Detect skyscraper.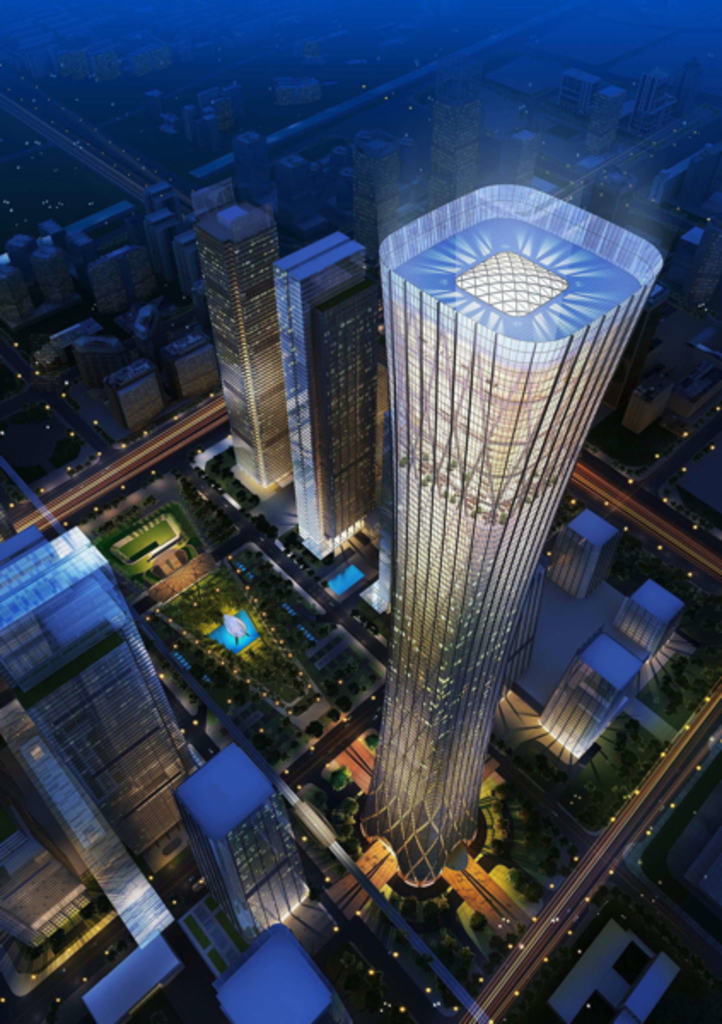
Detected at <box>0,521,181,1000</box>.
